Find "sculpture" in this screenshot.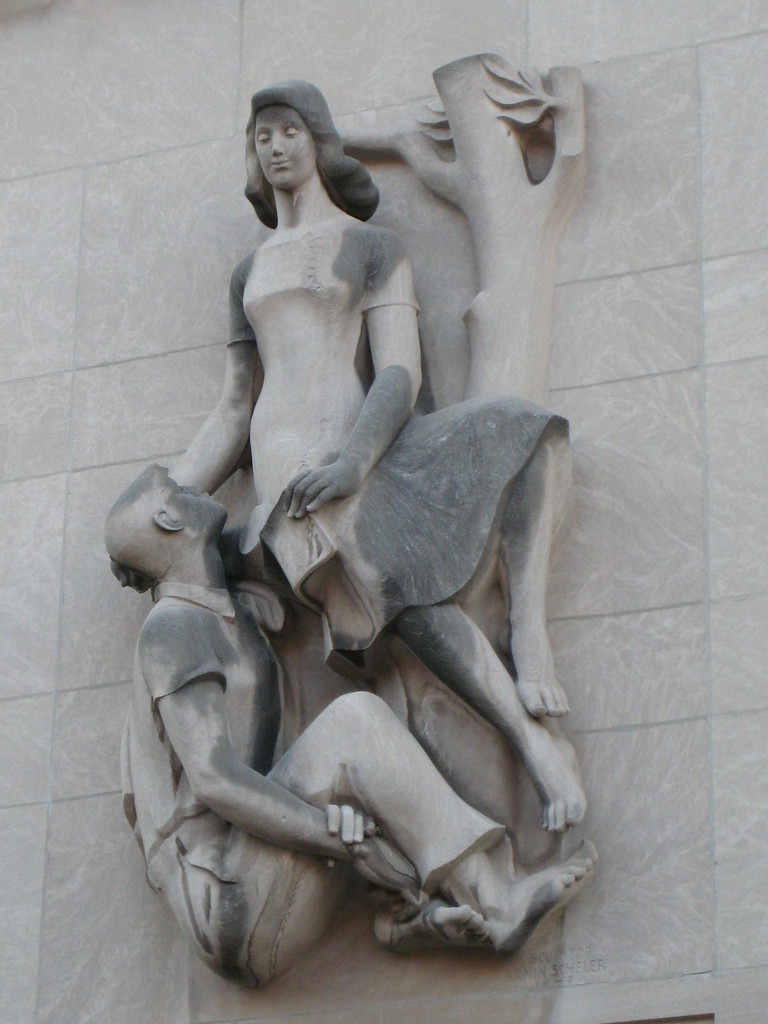
The bounding box for "sculpture" is (left=97, top=465, right=600, bottom=991).
